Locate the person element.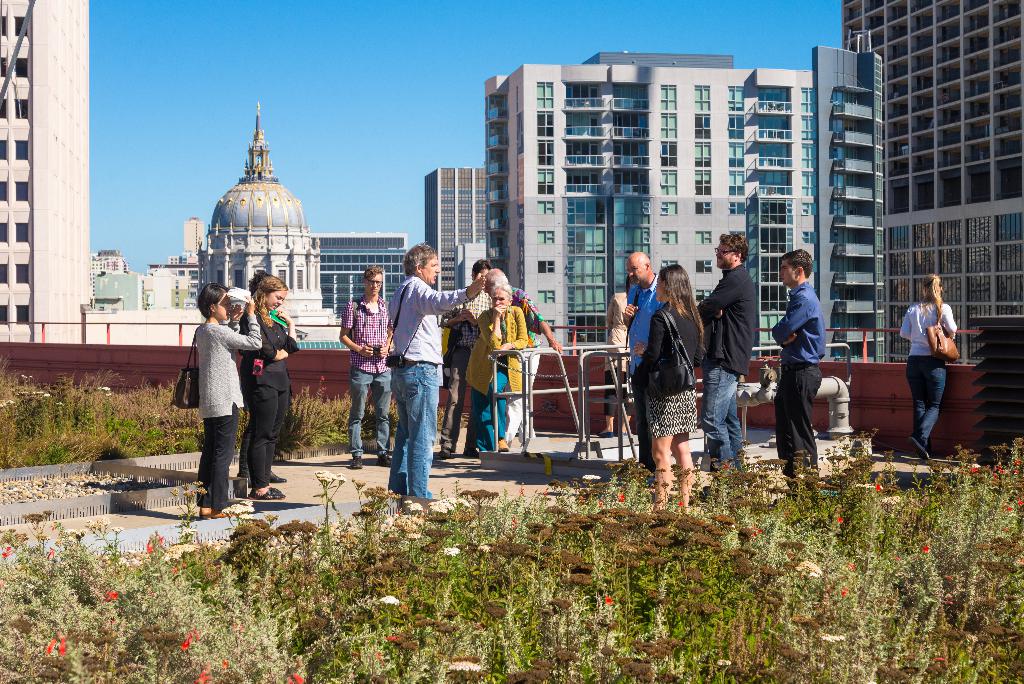
Element bbox: rect(334, 268, 394, 468).
